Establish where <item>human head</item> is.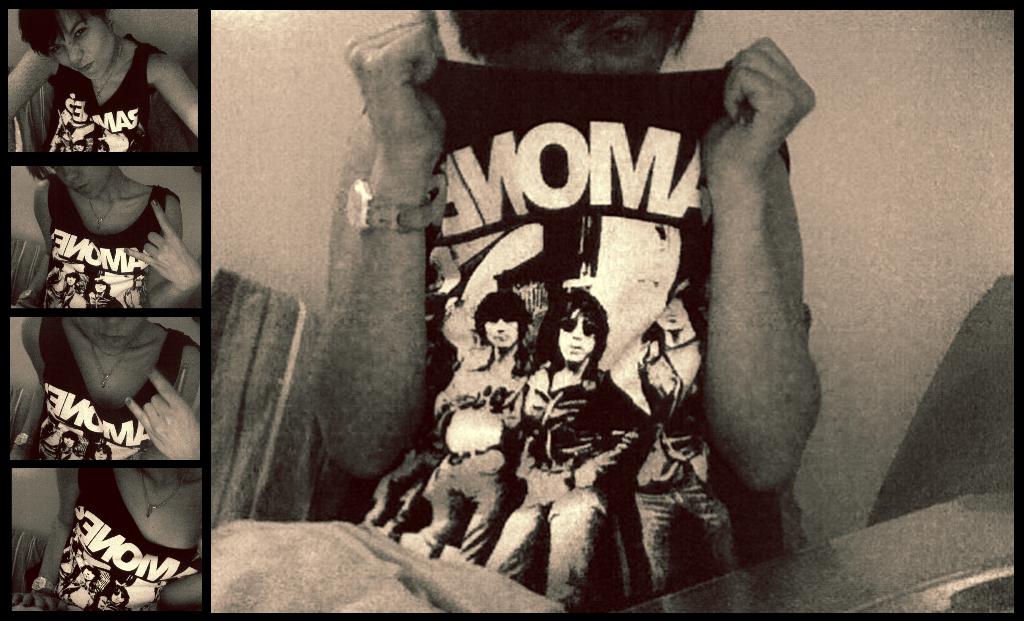
Established at [97, 593, 113, 612].
